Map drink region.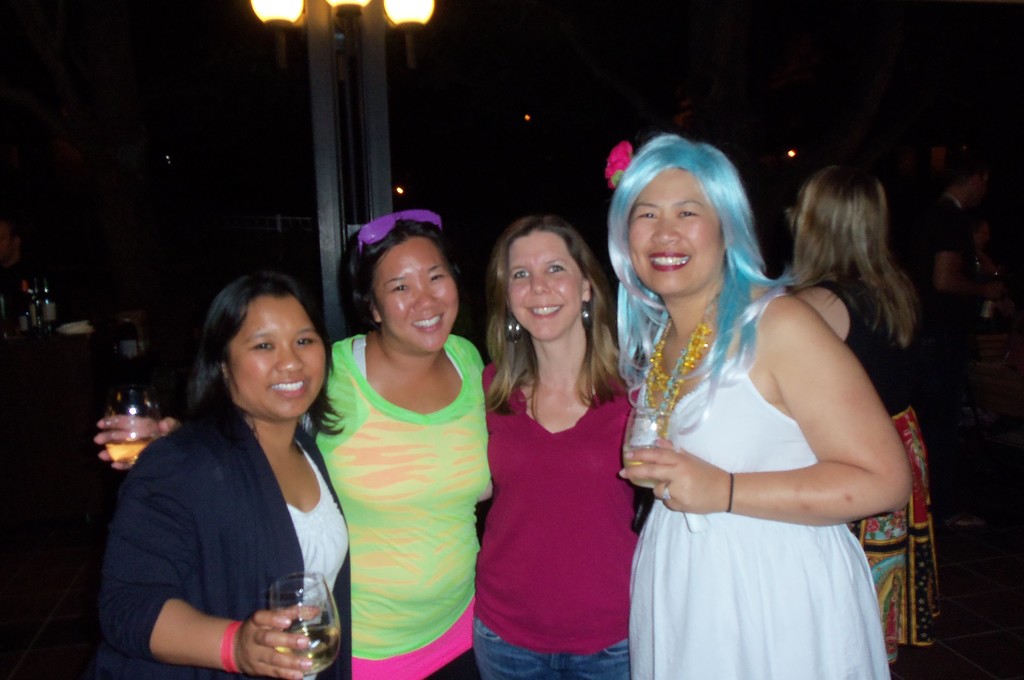
Mapped to [x1=37, y1=274, x2=56, y2=330].
